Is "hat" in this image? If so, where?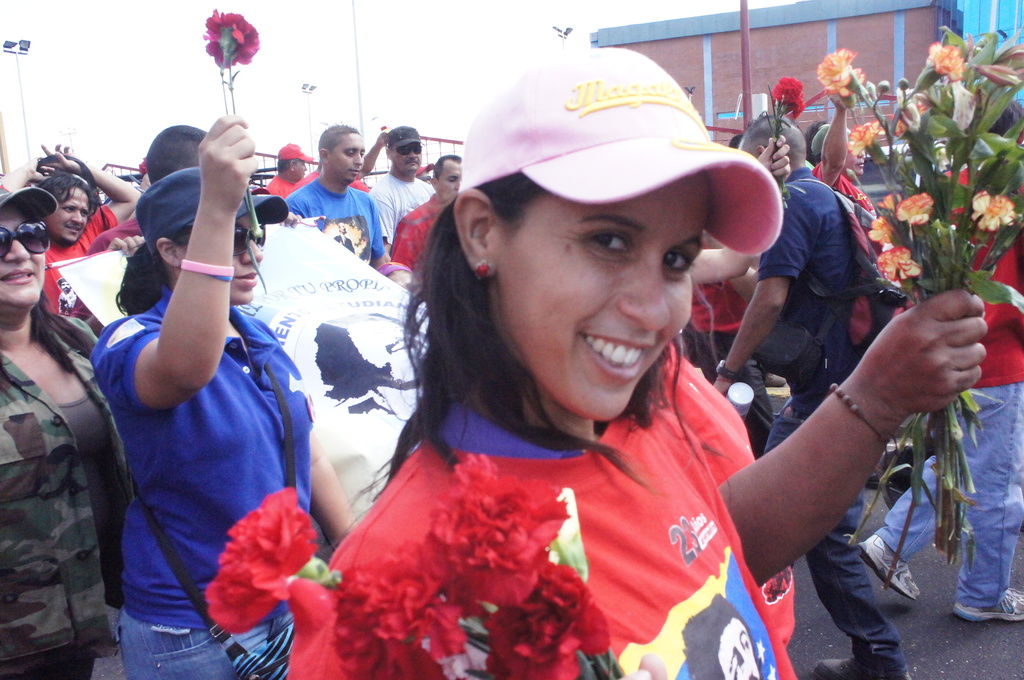
Yes, at x1=0 y1=188 x2=62 y2=216.
